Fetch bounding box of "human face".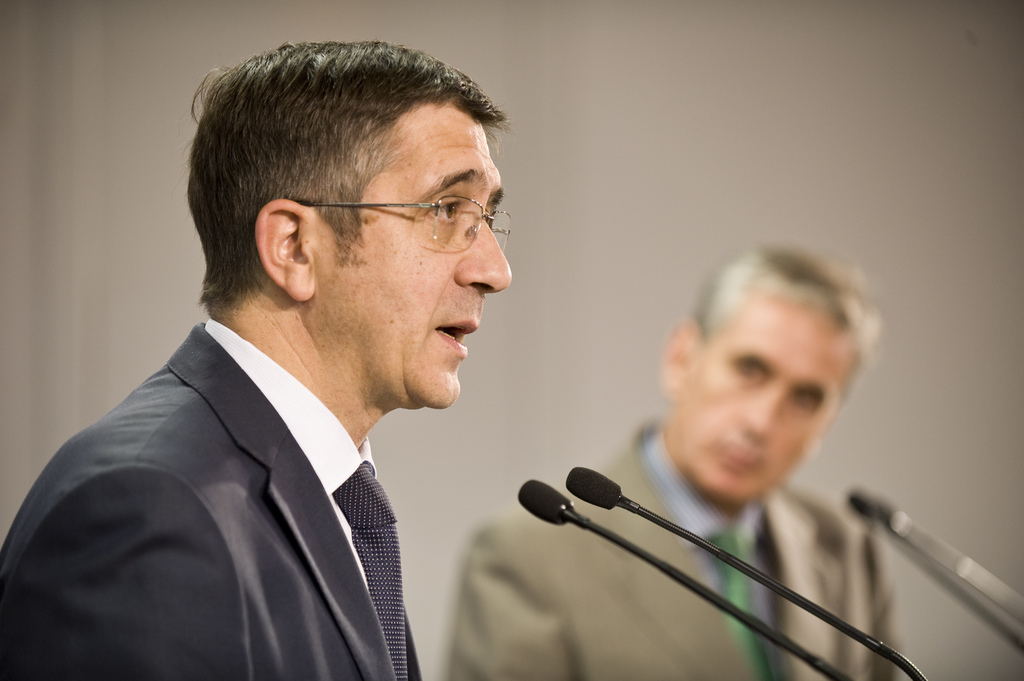
Bbox: [664, 292, 858, 503].
